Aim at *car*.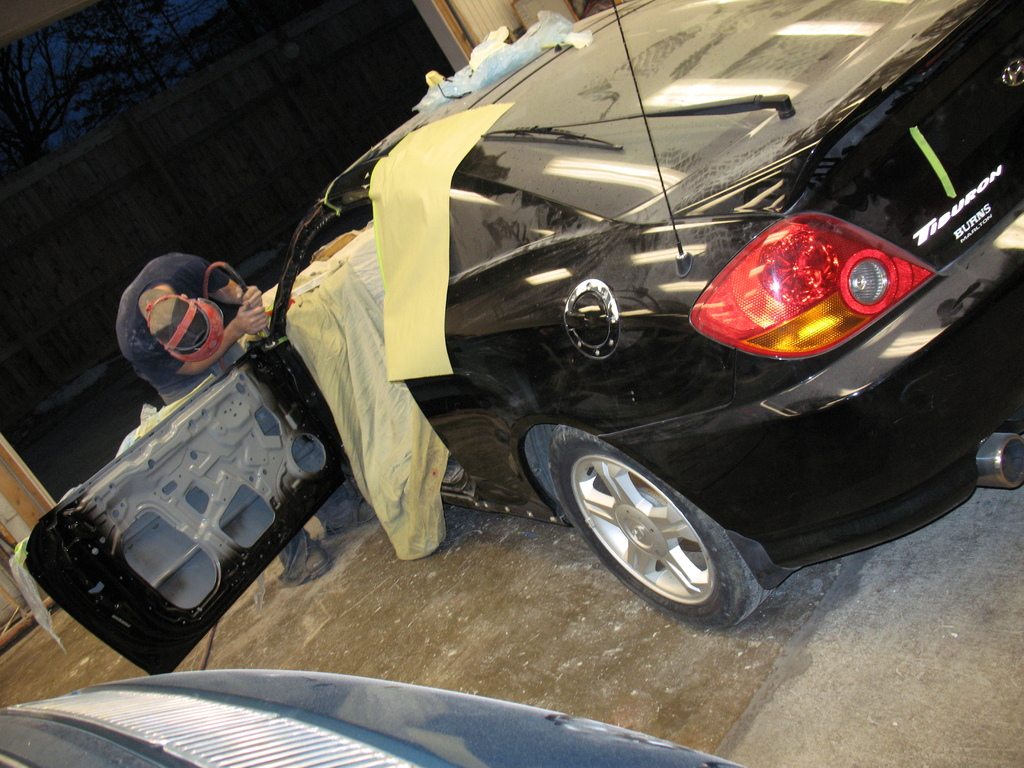
Aimed at (left=21, top=0, right=1023, bottom=675).
